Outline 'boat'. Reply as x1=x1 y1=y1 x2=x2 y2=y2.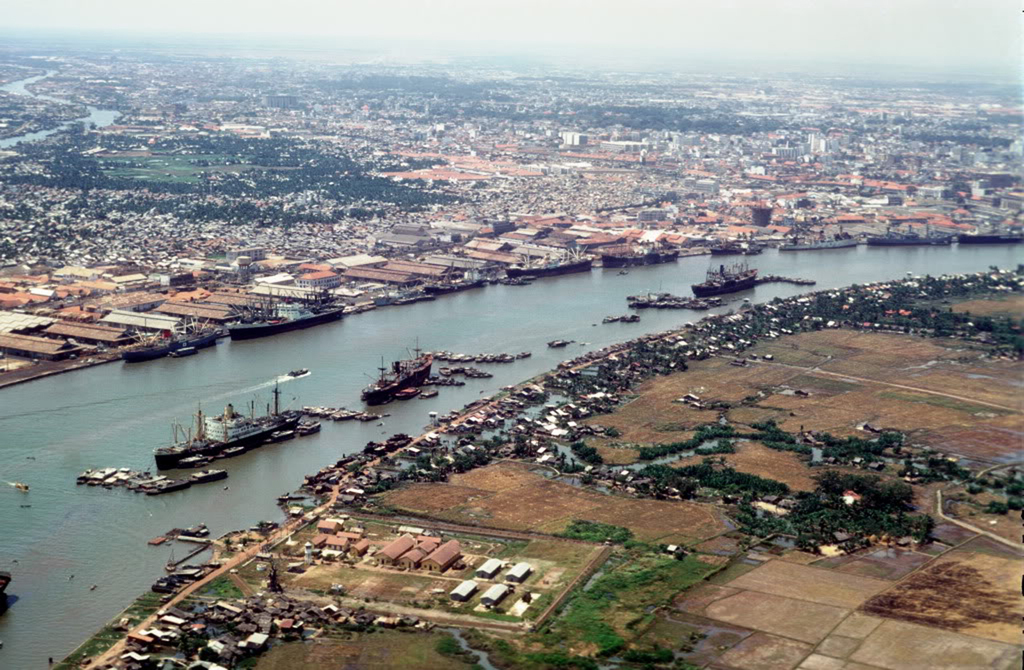
x1=477 y1=355 x2=489 y2=362.
